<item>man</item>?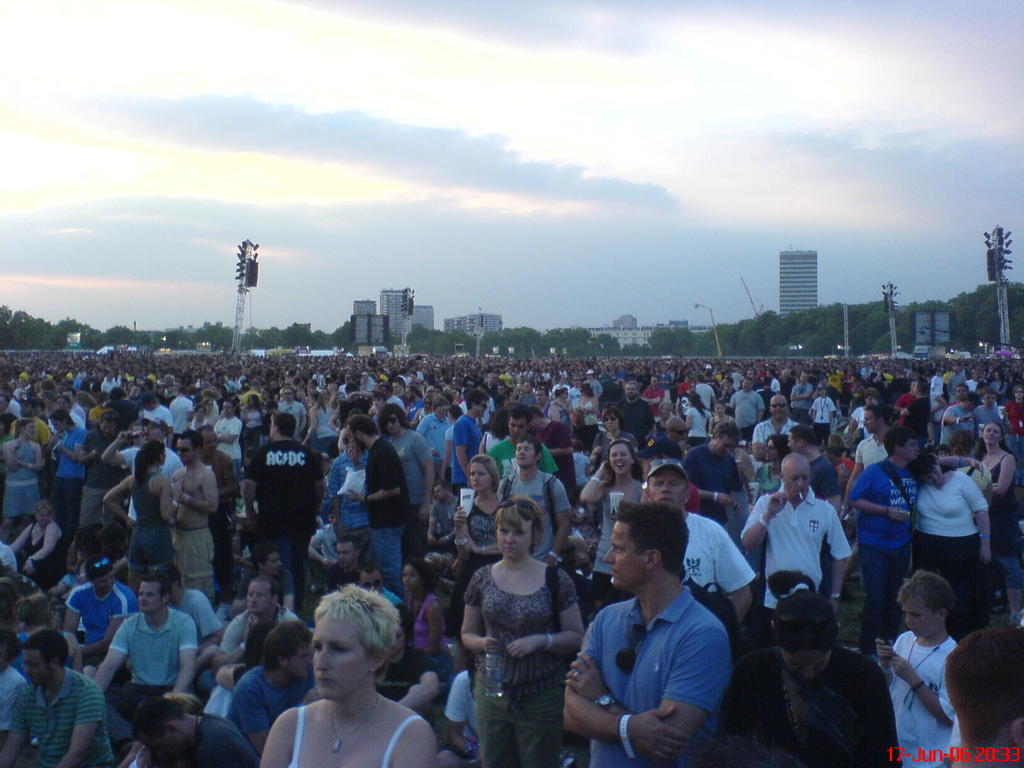
box=[684, 368, 716, 409]
